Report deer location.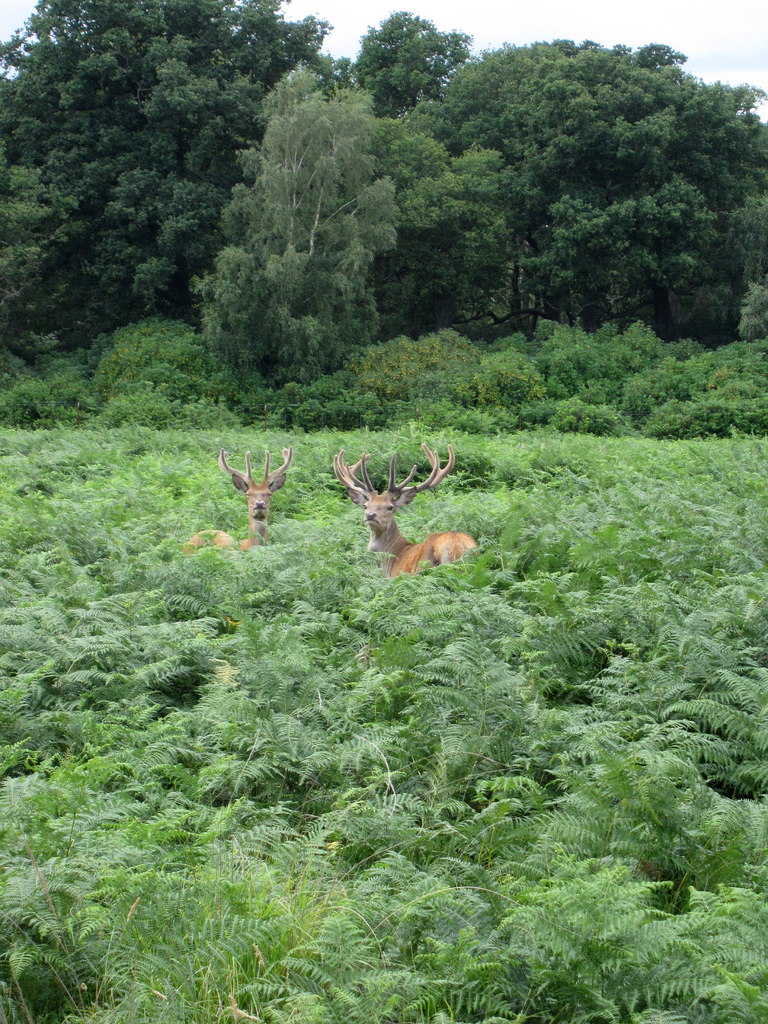
Report: locate(185, 452, 299, 550).
